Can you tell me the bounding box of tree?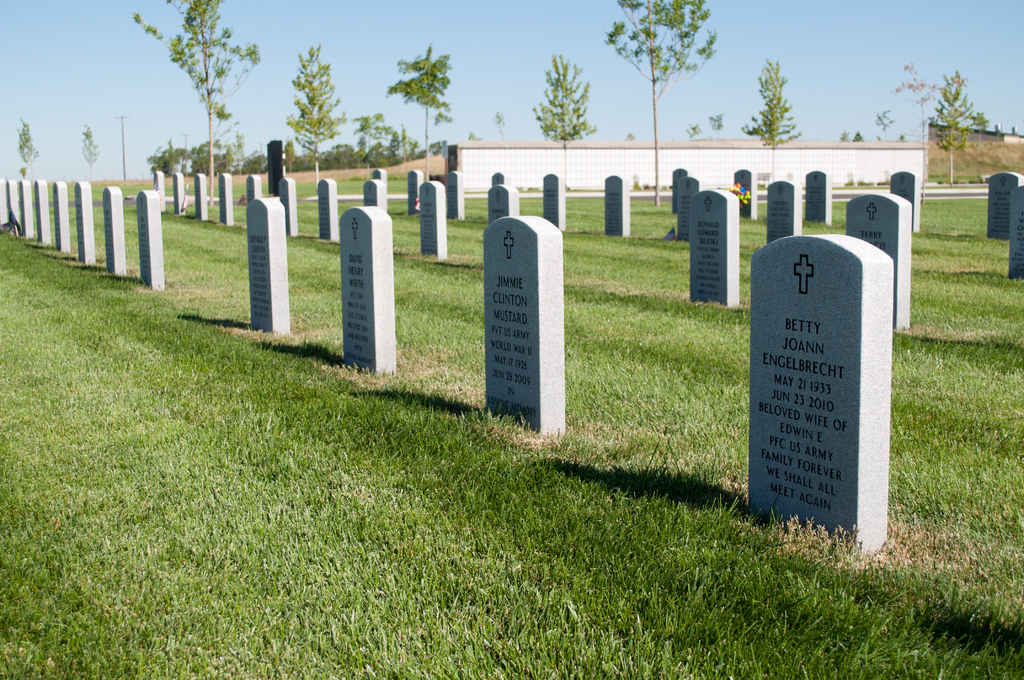
region(605, 0, 714, 207).
